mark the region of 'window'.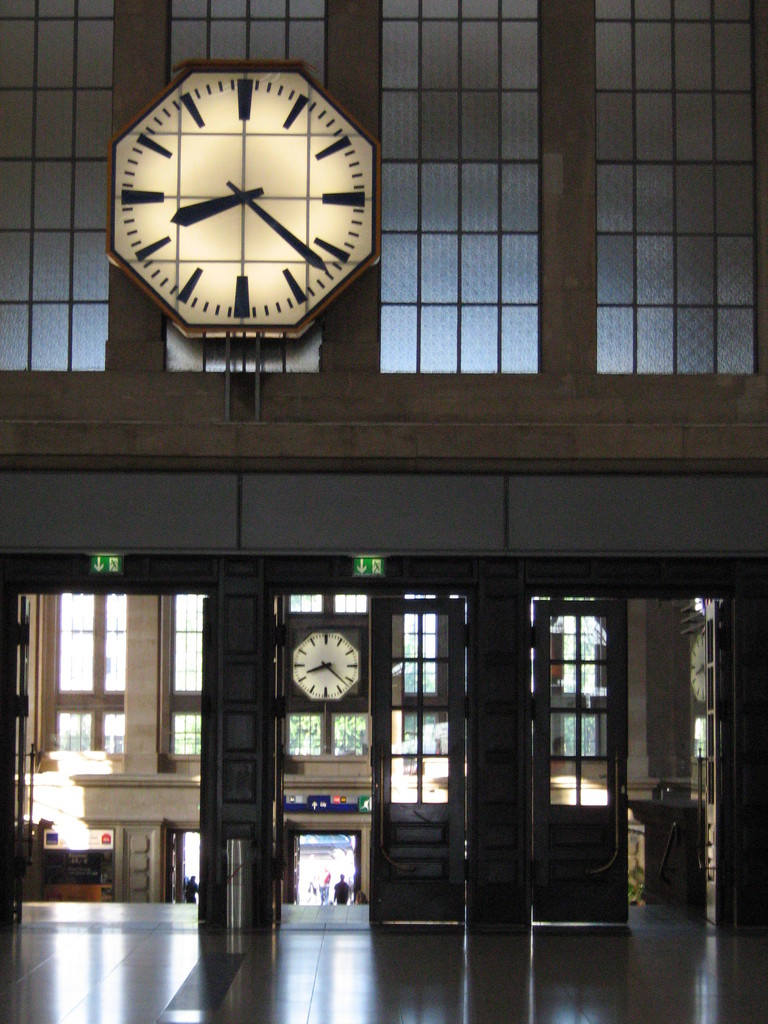
Region: left=102, top=588, right=128, bottom=693.
